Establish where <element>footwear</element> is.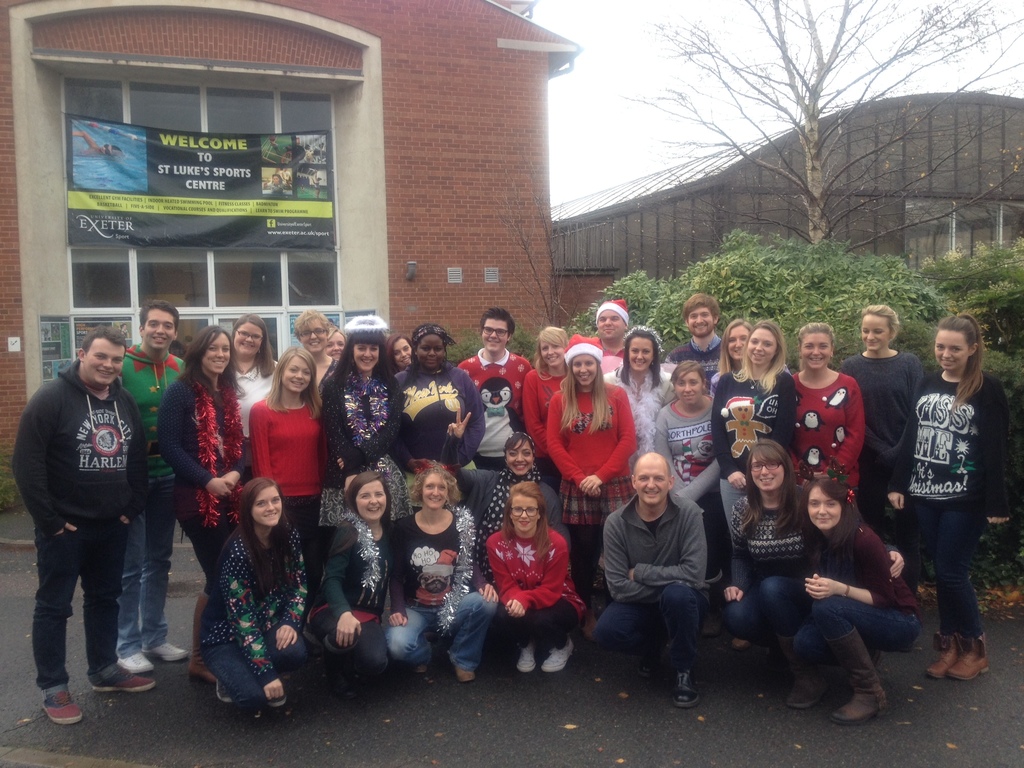
Established at crop(821, 628, 887, 719).
